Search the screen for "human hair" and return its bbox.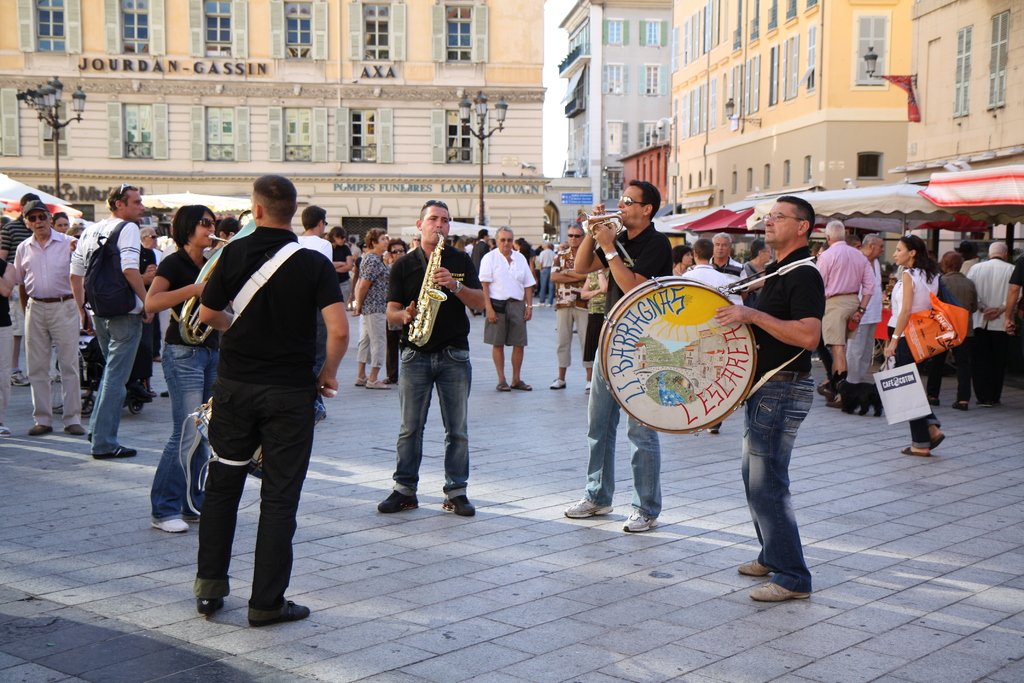
Found: bbox=(671, 246, 693, 263).
